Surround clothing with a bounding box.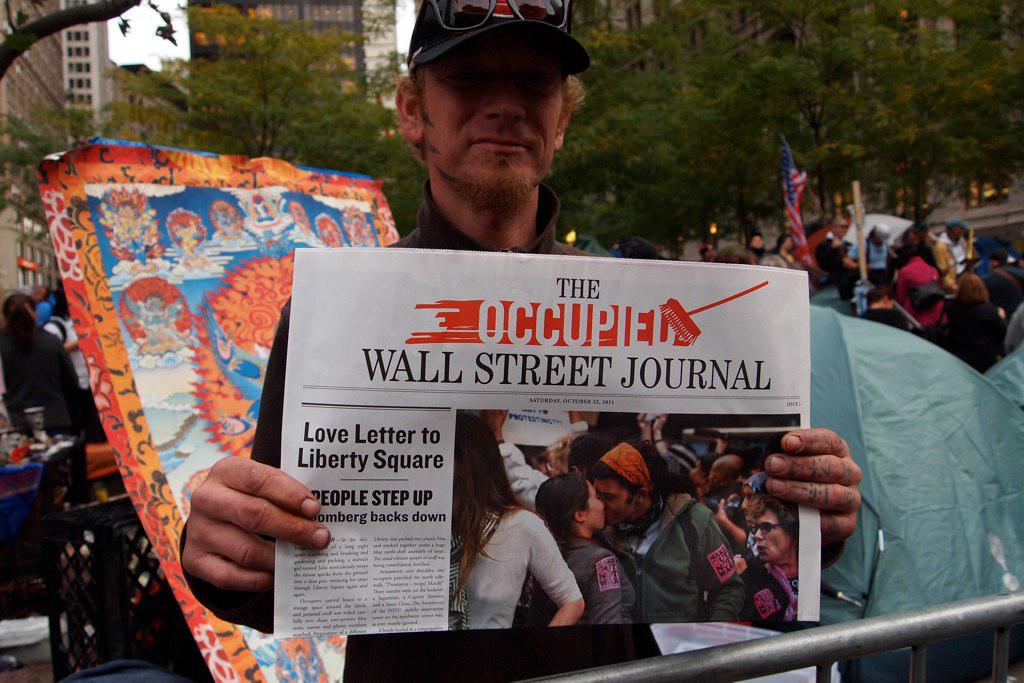
(left=35, top=309, right=102, bottom=406).
